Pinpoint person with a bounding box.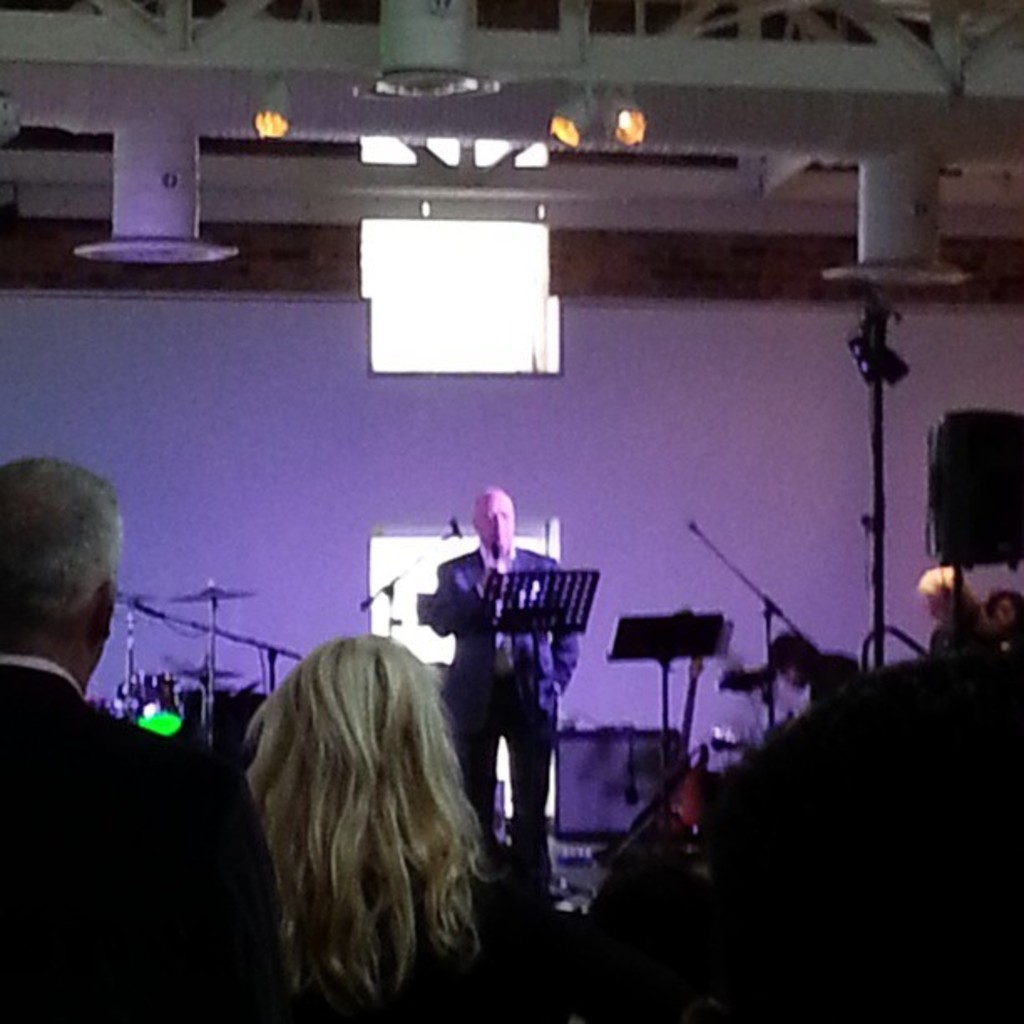
428:487:579:887.
